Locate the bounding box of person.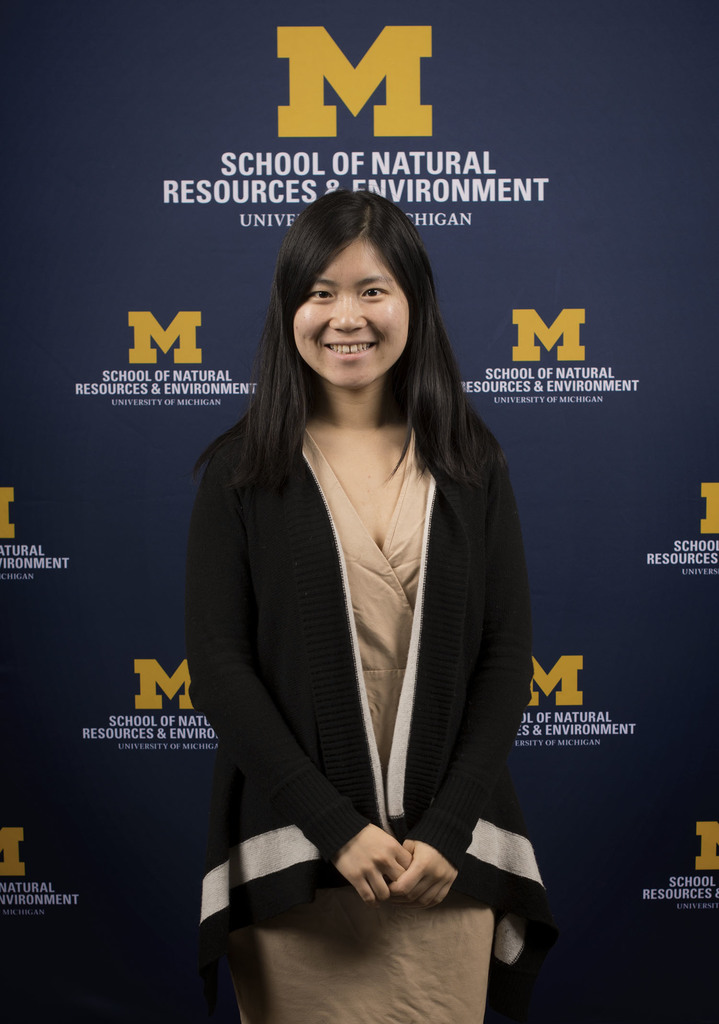
Bounding box: box=[168, 201, 530, 1023].
